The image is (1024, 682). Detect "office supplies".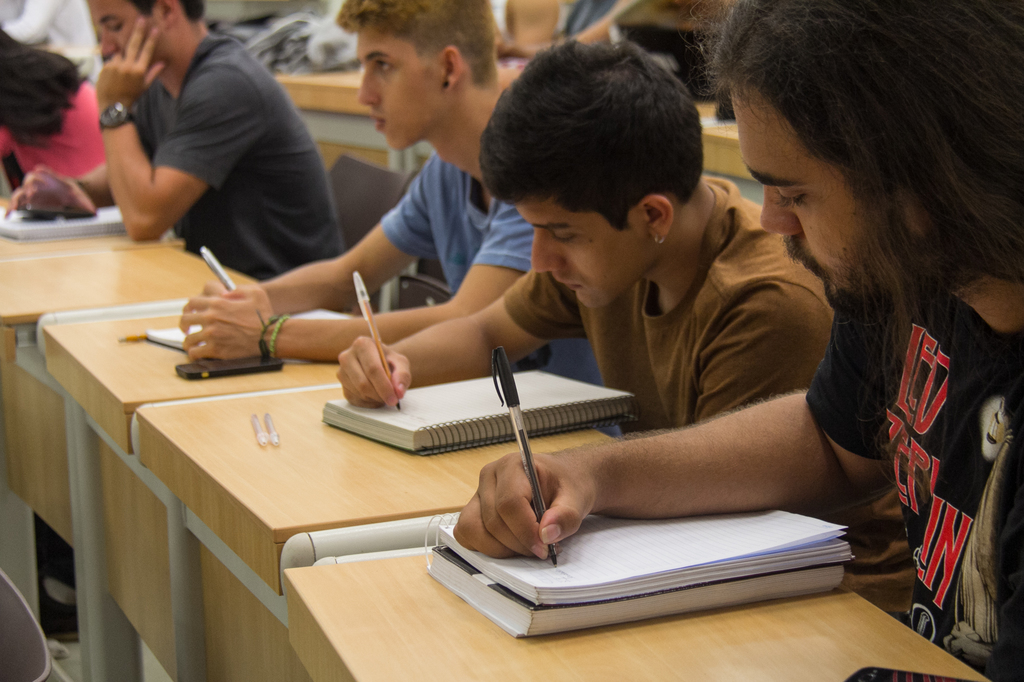
Detection: BBox(426, 513, 861, 635).
